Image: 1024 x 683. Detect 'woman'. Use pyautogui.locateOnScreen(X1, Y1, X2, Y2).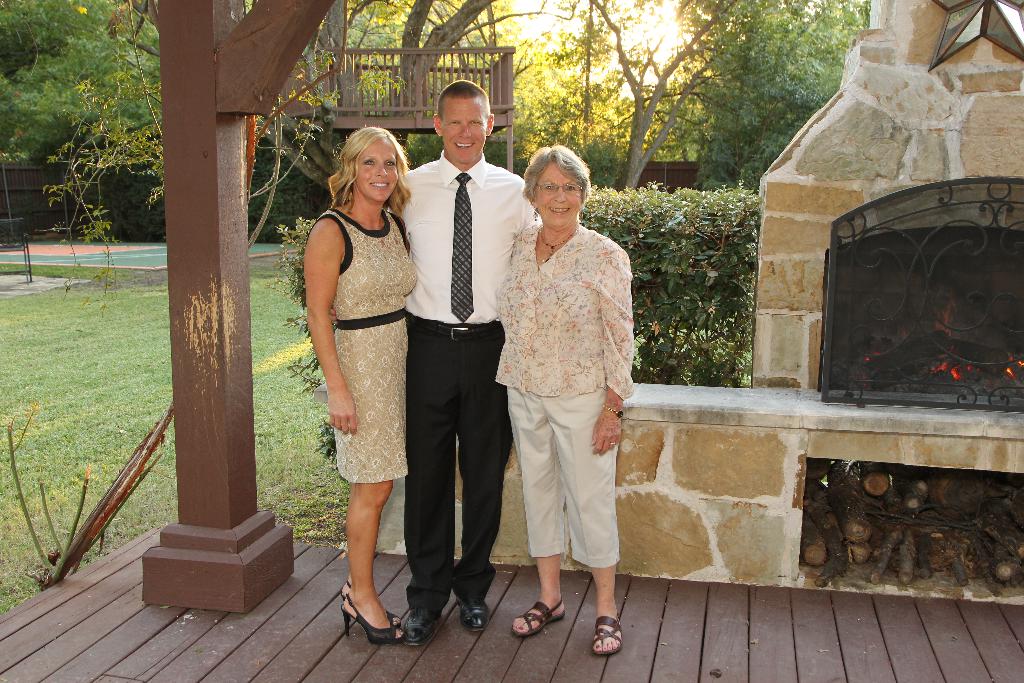
pyautogui.locateOnScreen(302, 111, 426, 629).
